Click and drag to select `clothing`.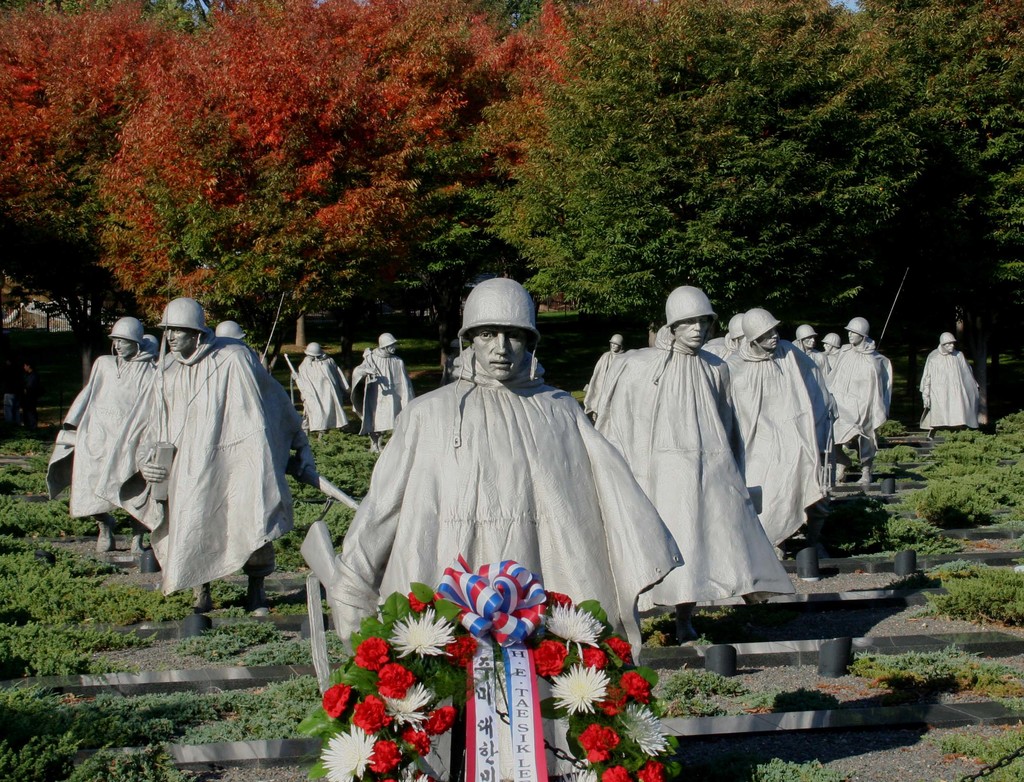
Selection: 588,347,631,415.
